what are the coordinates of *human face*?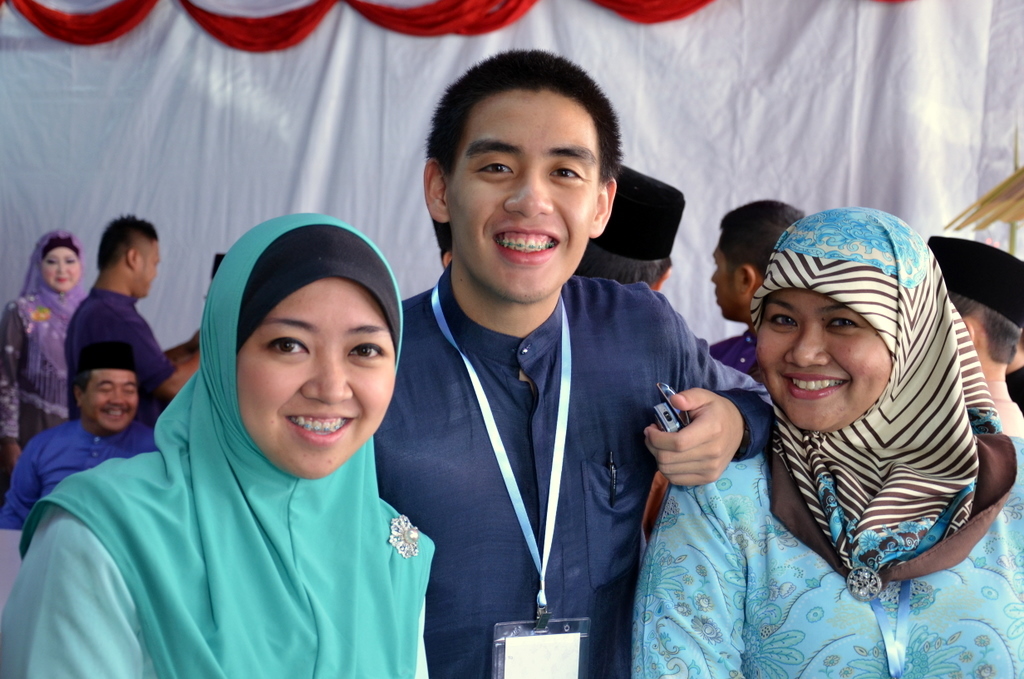
(136,237,162,301).
